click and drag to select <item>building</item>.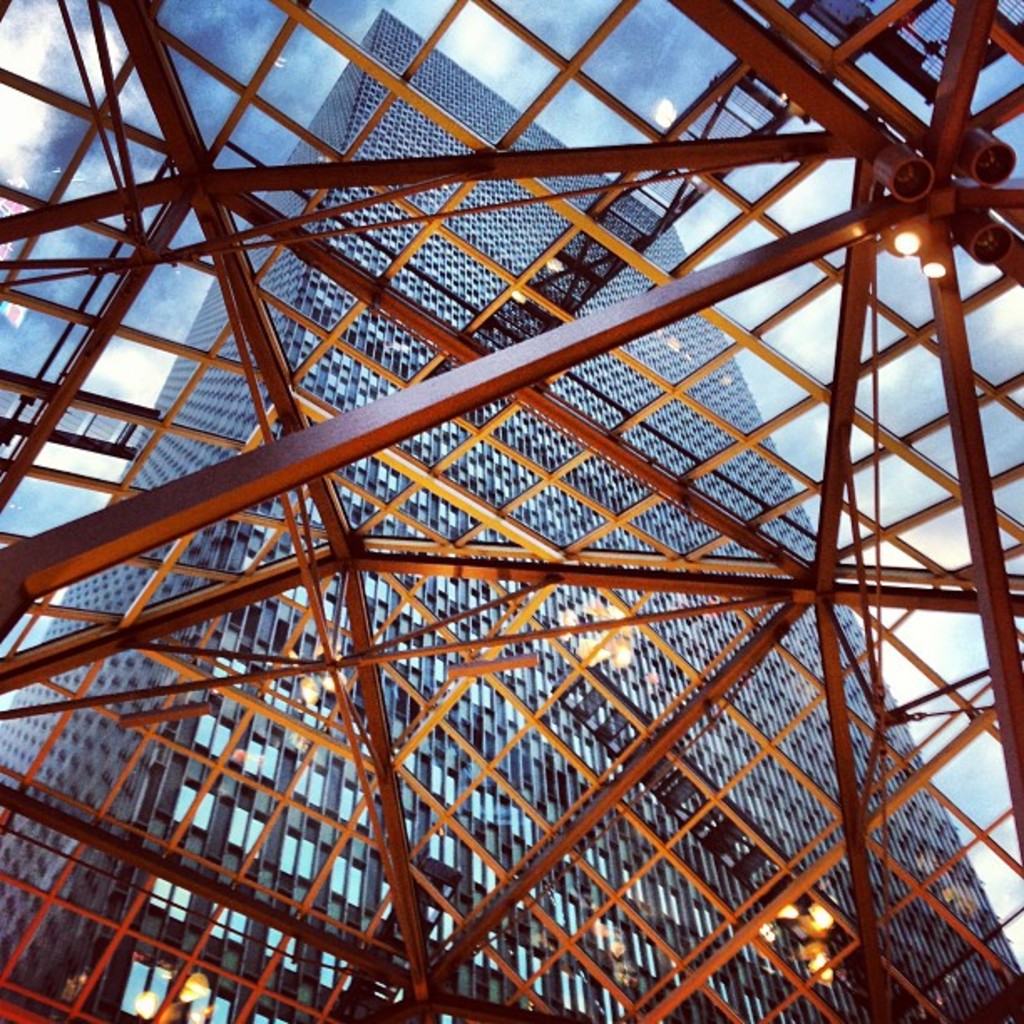
Selection: 0 10 1022 1022.
